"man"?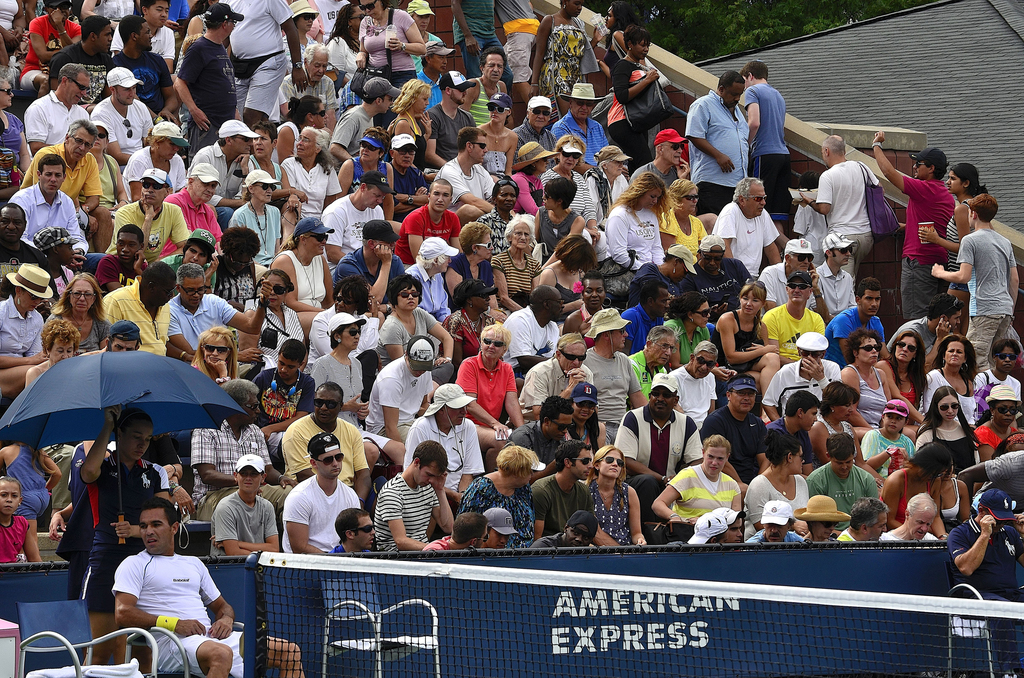
bbox=[371, 437, 457, 558]
